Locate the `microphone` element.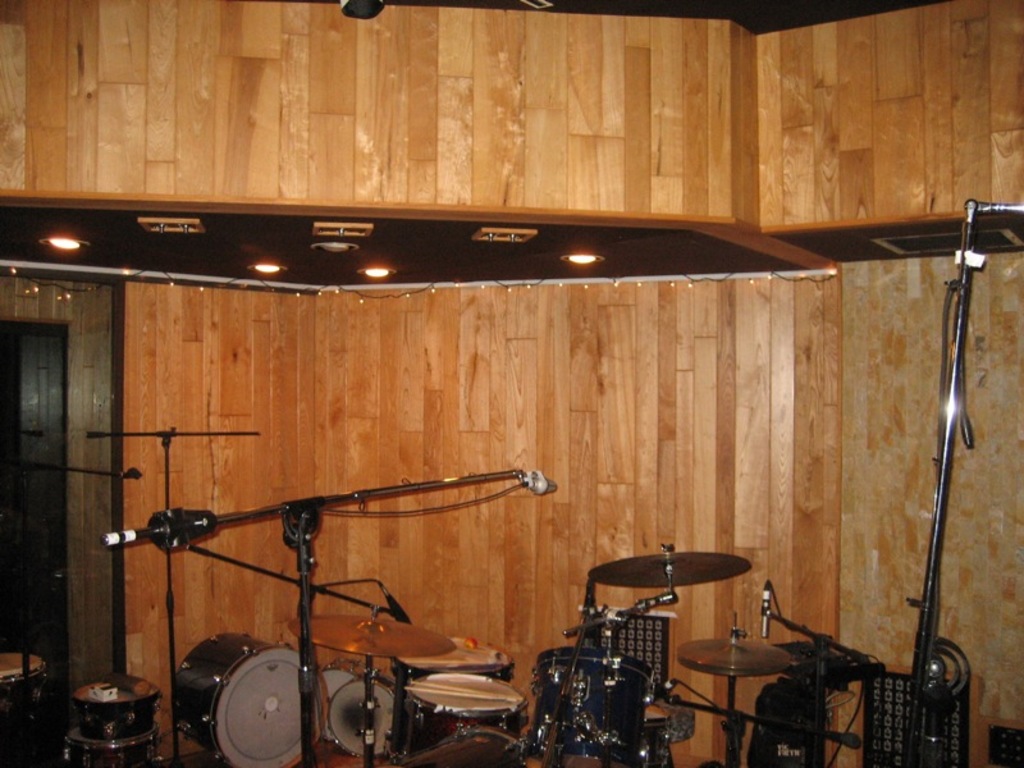
Element bbox: [520, 468, 559, 495].
